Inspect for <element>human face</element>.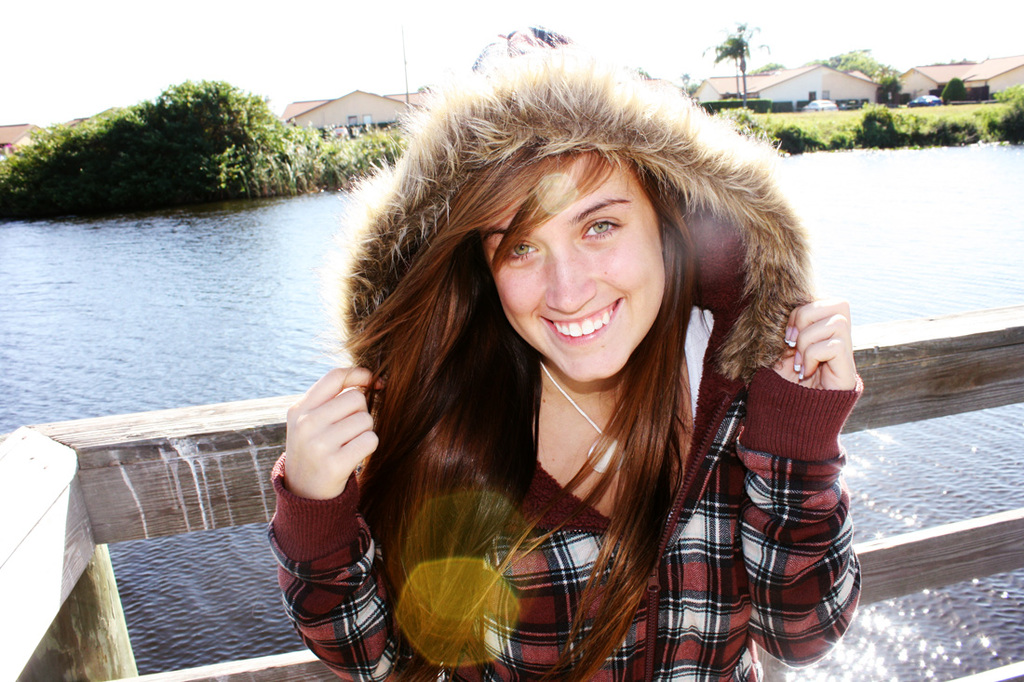
Inspection: <box>482,152,667,383</box>.
